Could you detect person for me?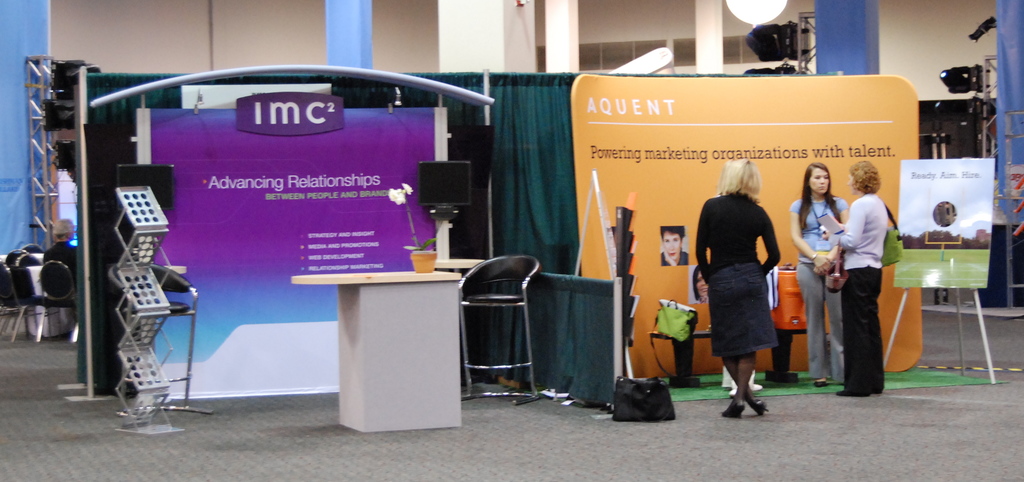
Detection result: Rect(694, 159, 780, 415).
